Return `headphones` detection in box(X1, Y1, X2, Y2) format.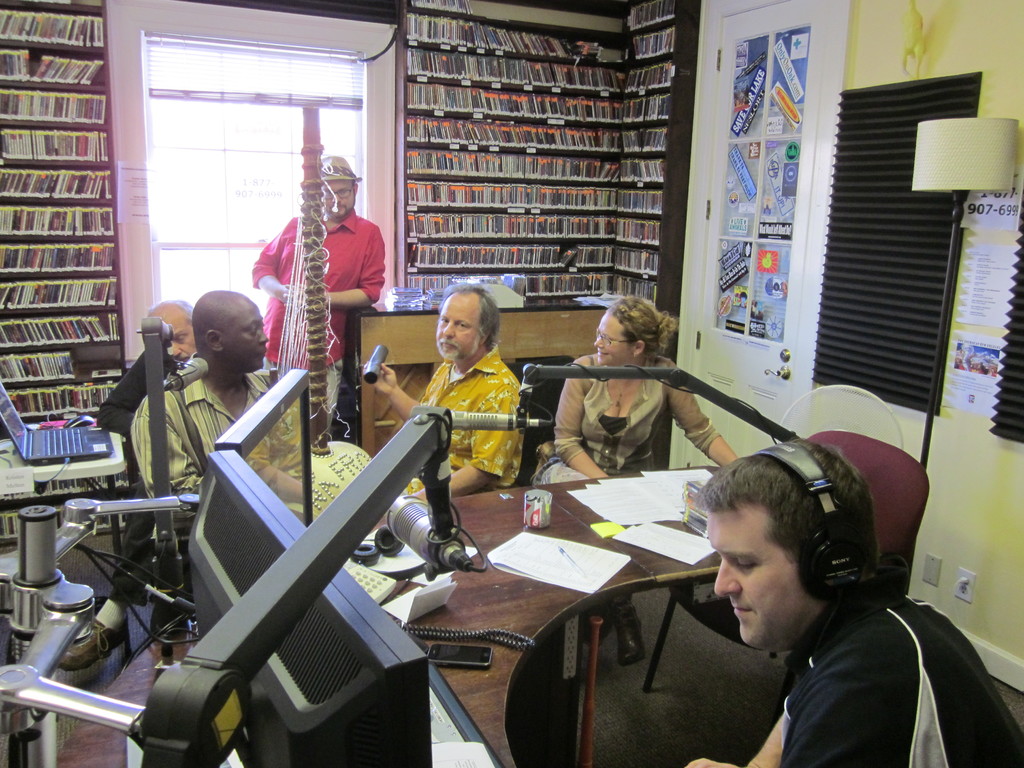
box(352, 522, 406, 573).
